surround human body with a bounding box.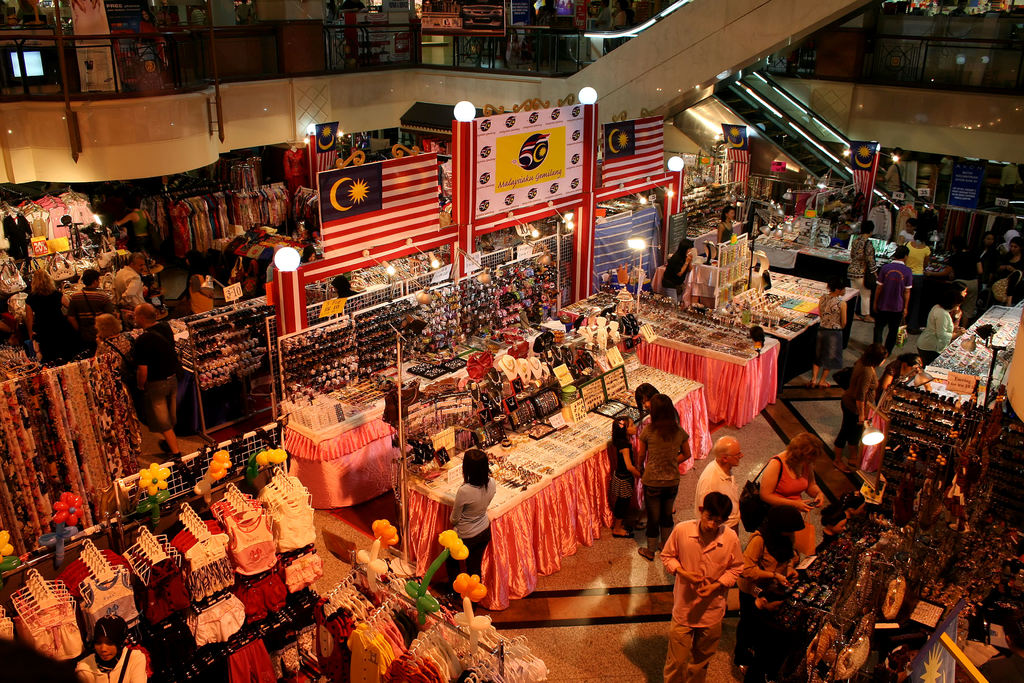
667/511/751/641.
